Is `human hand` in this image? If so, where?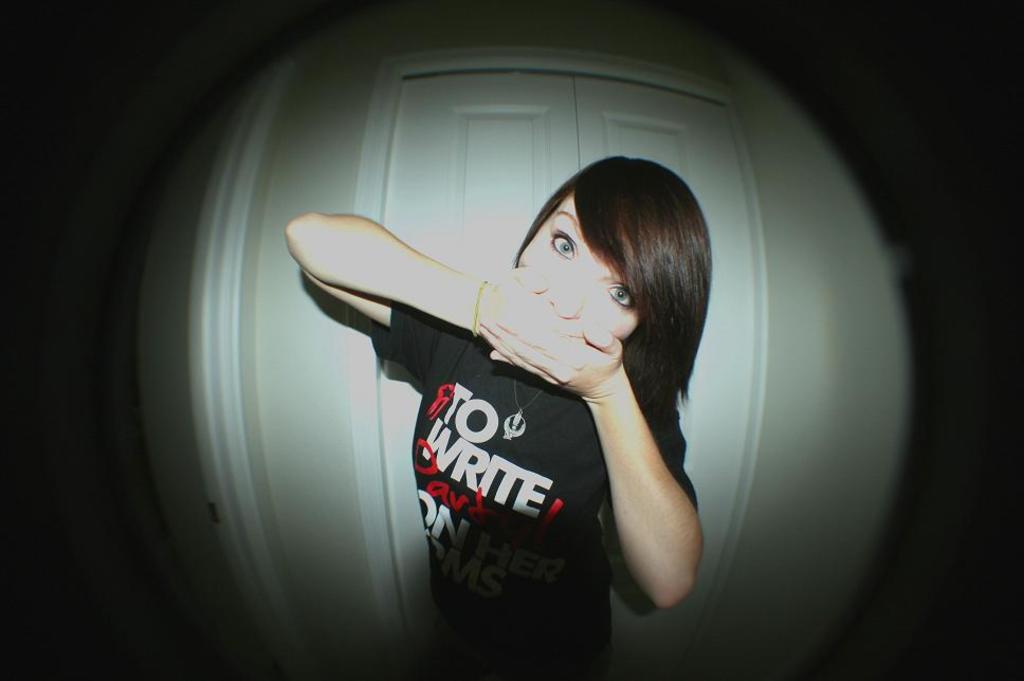
Yes, at <region>473, 263, 585, 346</region>.
